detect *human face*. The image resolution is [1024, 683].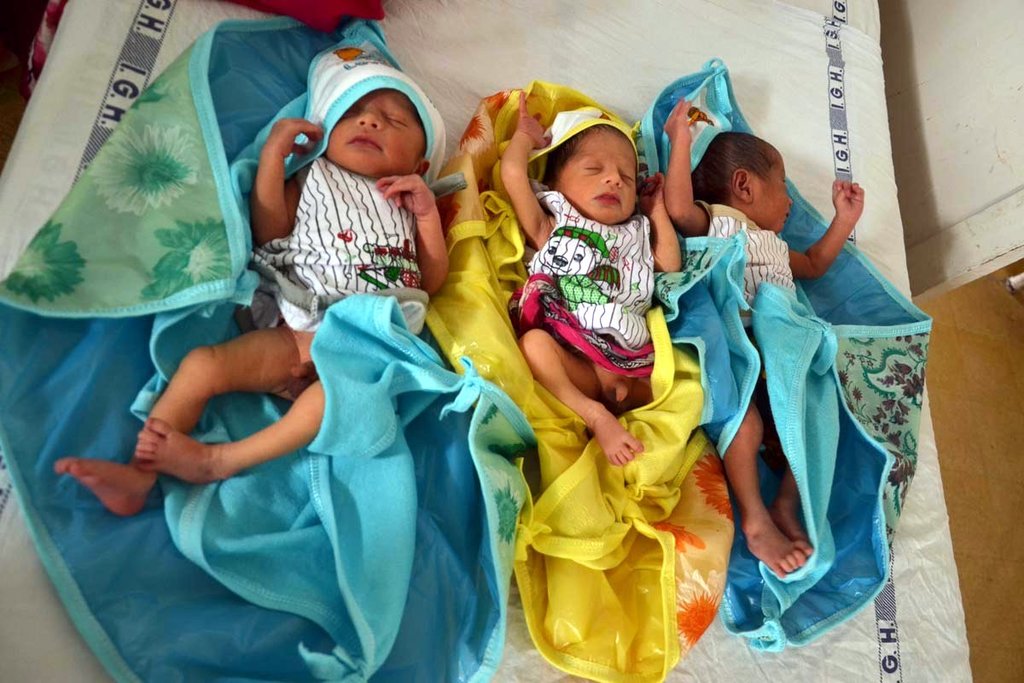
[left=333, top=91, right=425, bottom=178].
